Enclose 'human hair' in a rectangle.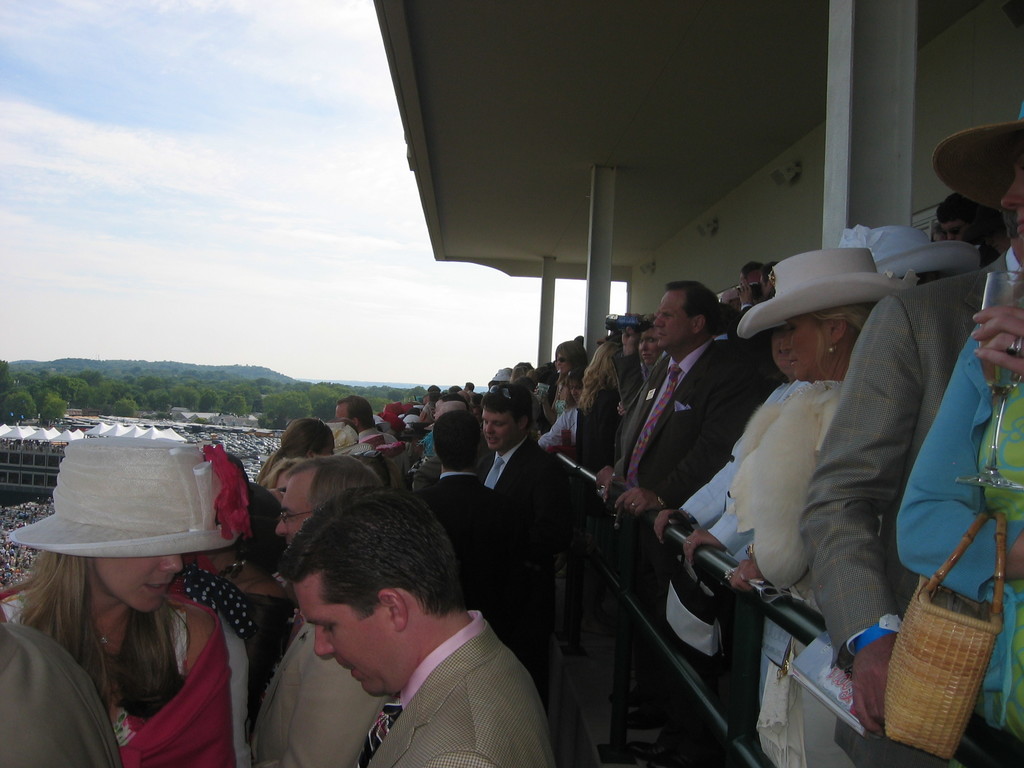
left=897, top=269, right=940, bottom=286.
